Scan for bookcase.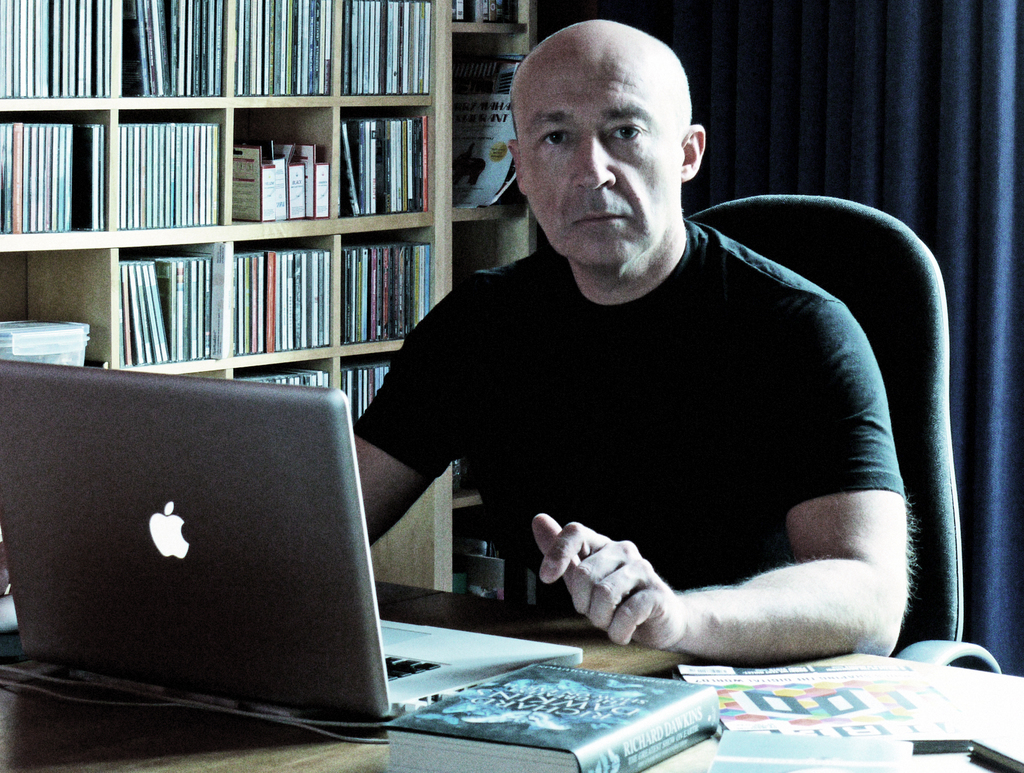
Scan result: [left=157, top=17, right=502, bottom=460].
